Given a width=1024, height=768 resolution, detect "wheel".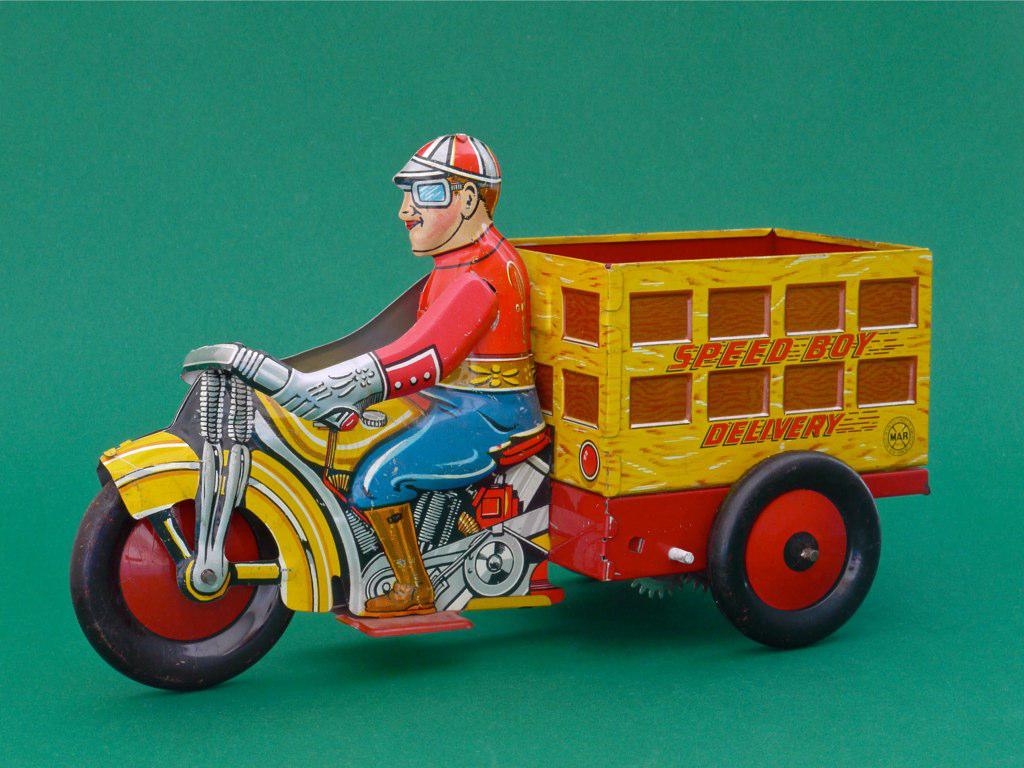
bbox(703, 443, 884, 650).
